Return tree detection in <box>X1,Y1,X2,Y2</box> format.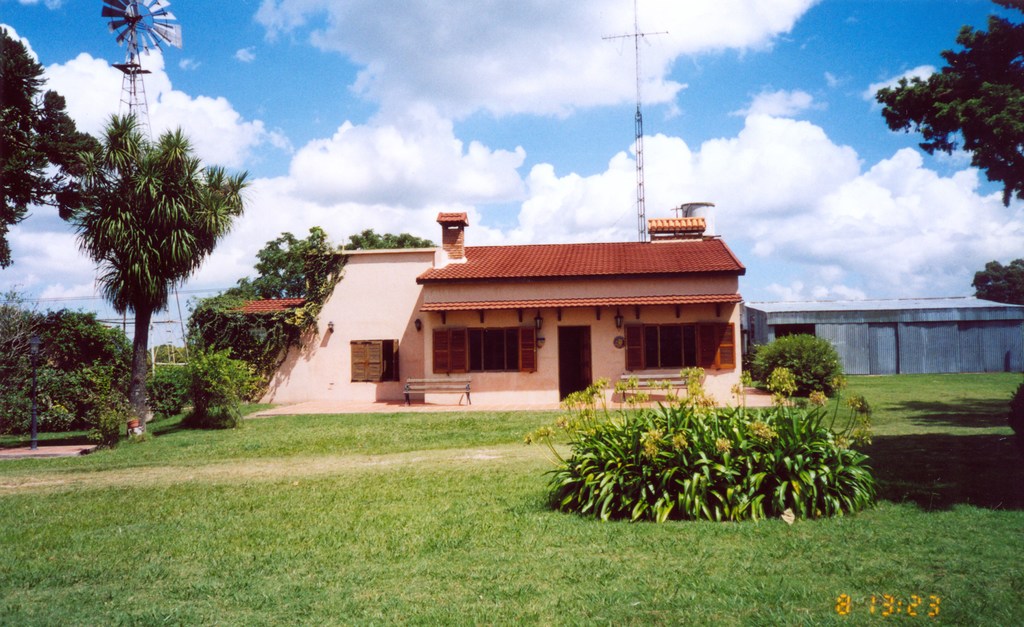
<box>182,353,251,432</box>.
